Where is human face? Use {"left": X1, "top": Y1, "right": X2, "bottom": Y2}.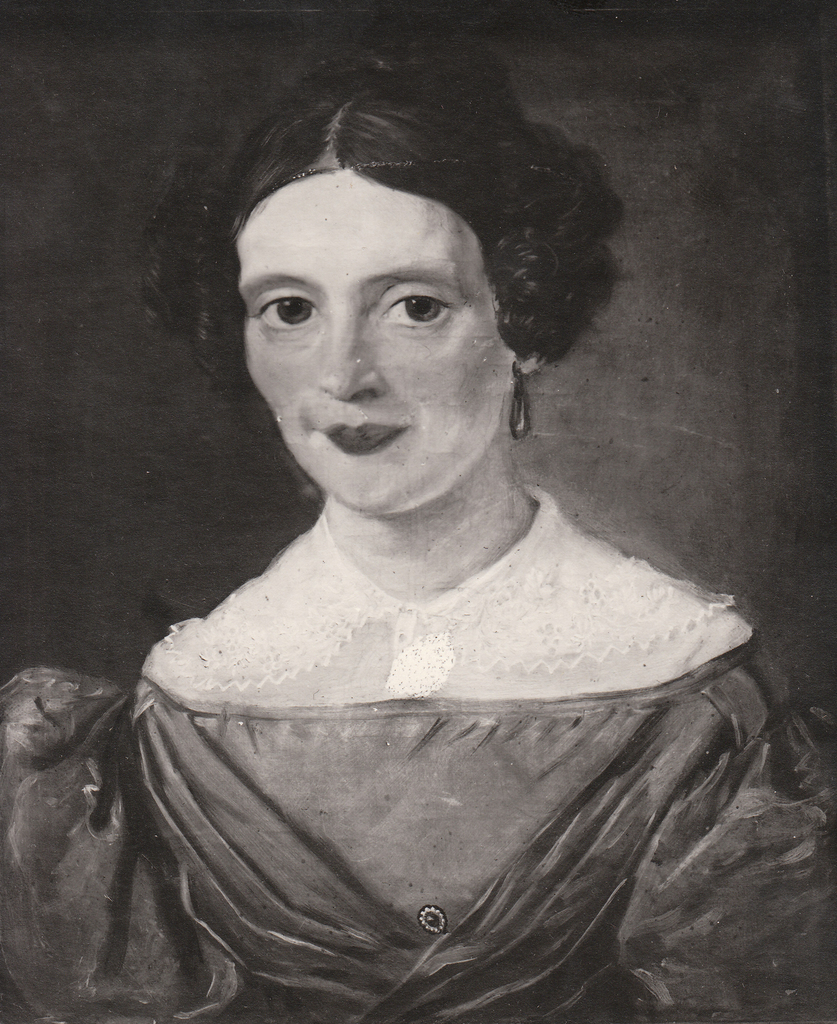
{"left": 233, "top": 166, "right": 534, "bottom": 507}.
